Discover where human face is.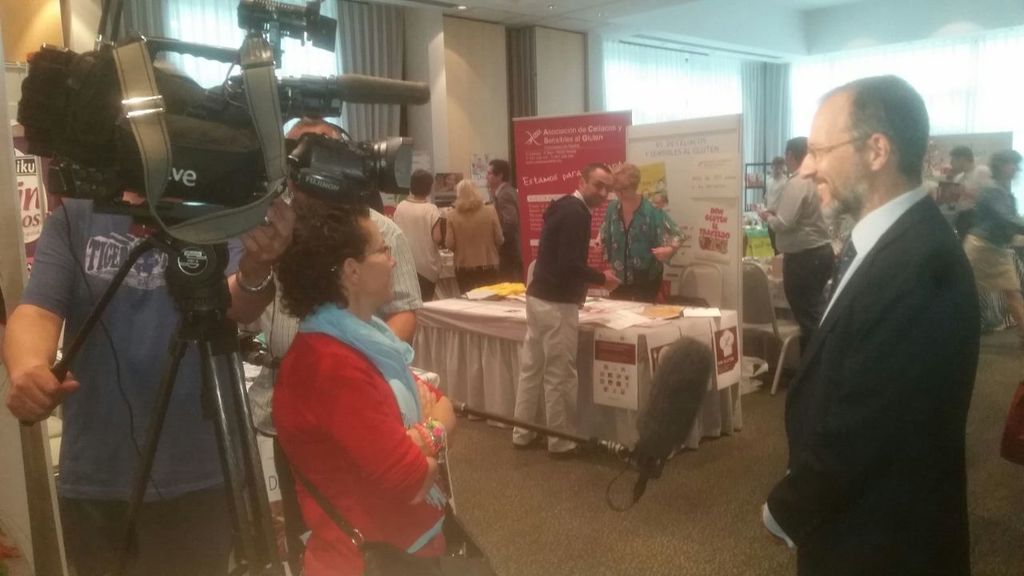
Discovered at 358,219,395,303.
